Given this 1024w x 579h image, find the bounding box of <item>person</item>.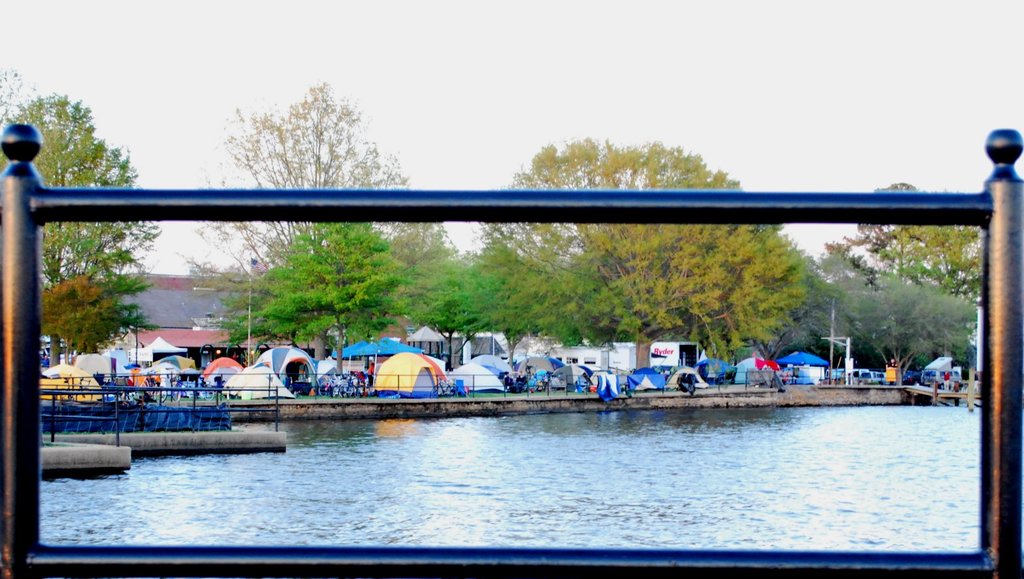
locate(885, 355, 898, 384).
